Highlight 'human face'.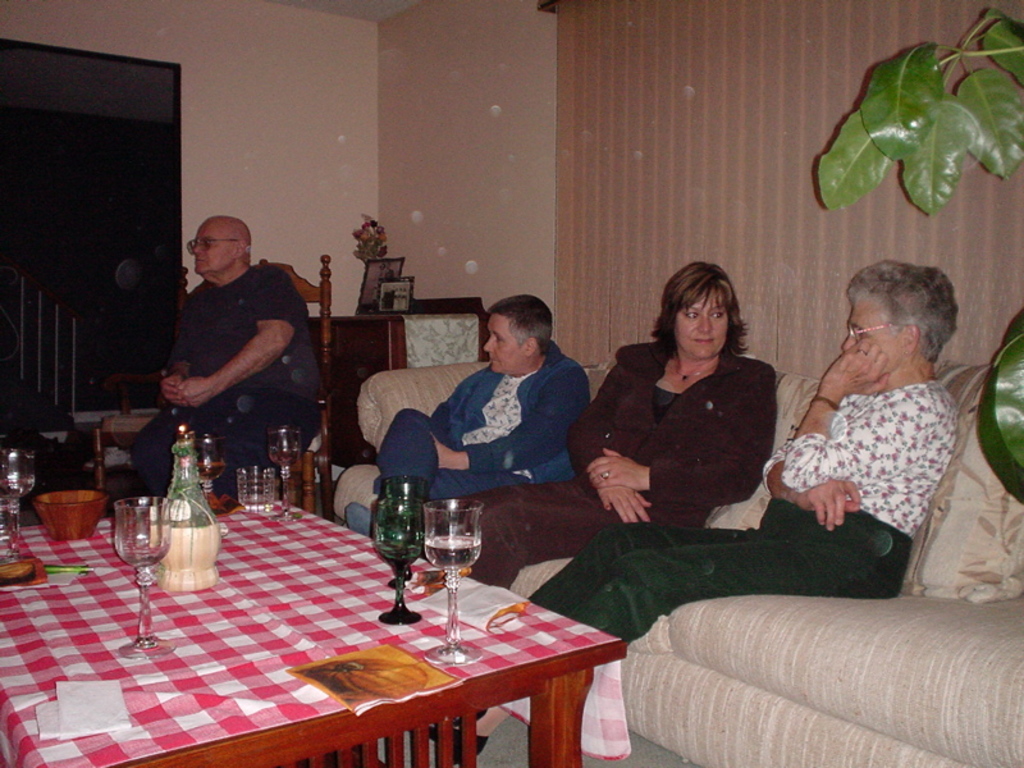
Highlighted region: [left=845, top=303, right=899, bottom=378].
